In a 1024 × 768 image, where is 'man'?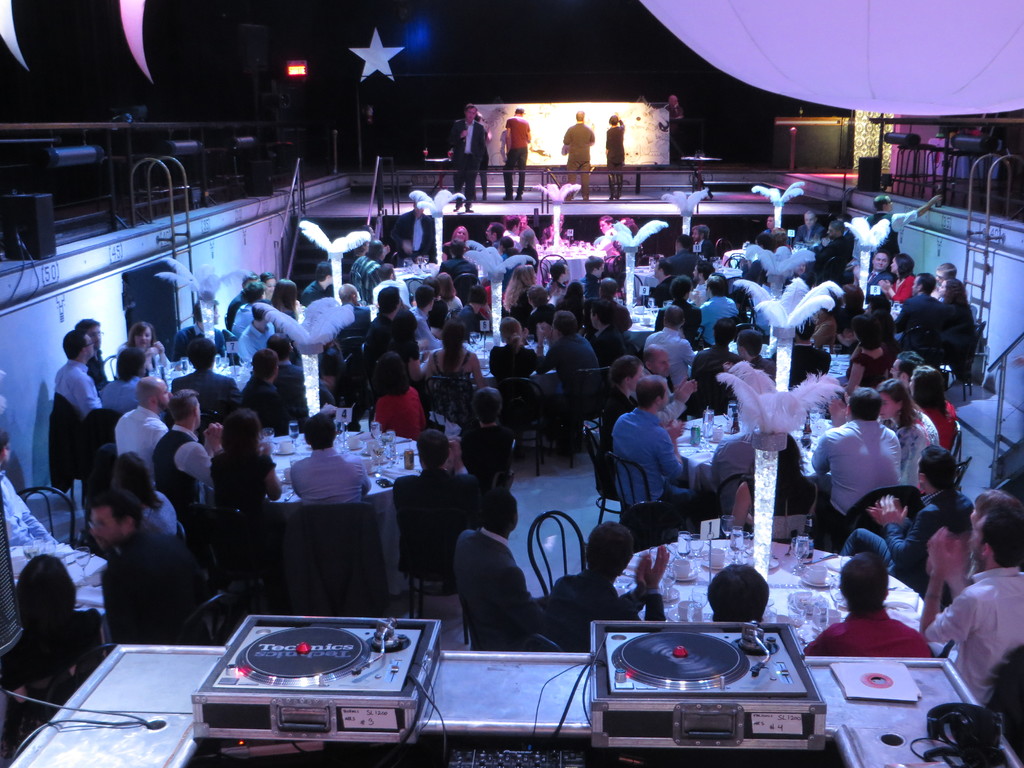
[left=361, top=286, right=404, bottom=387].
